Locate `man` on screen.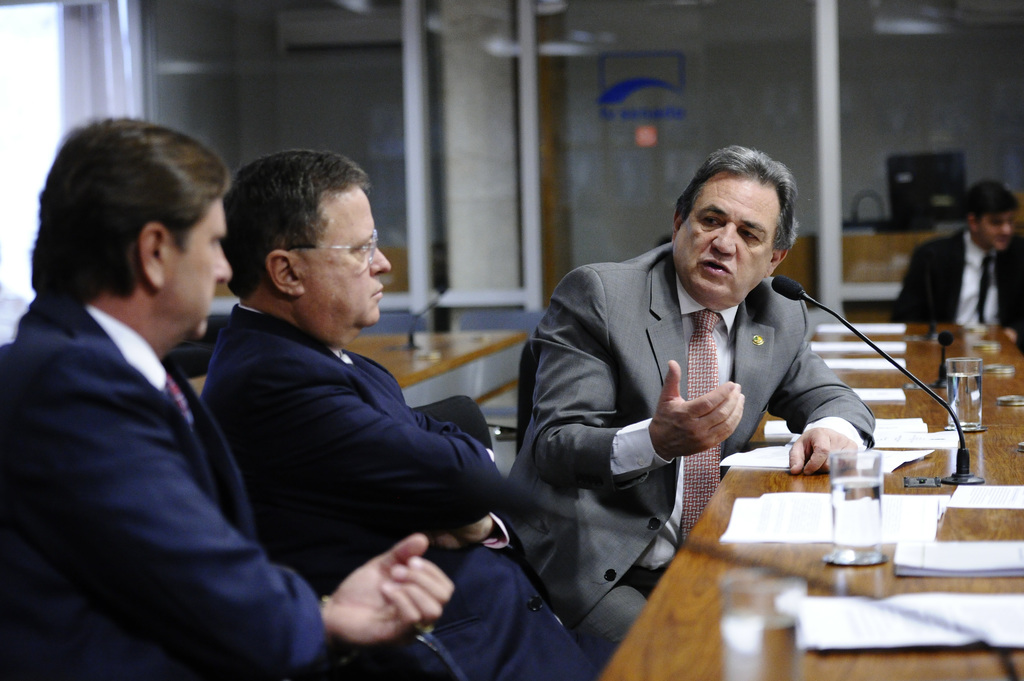
On screen at {"left": 1, "top": 115, "right": 453, "bottom": 680}.
